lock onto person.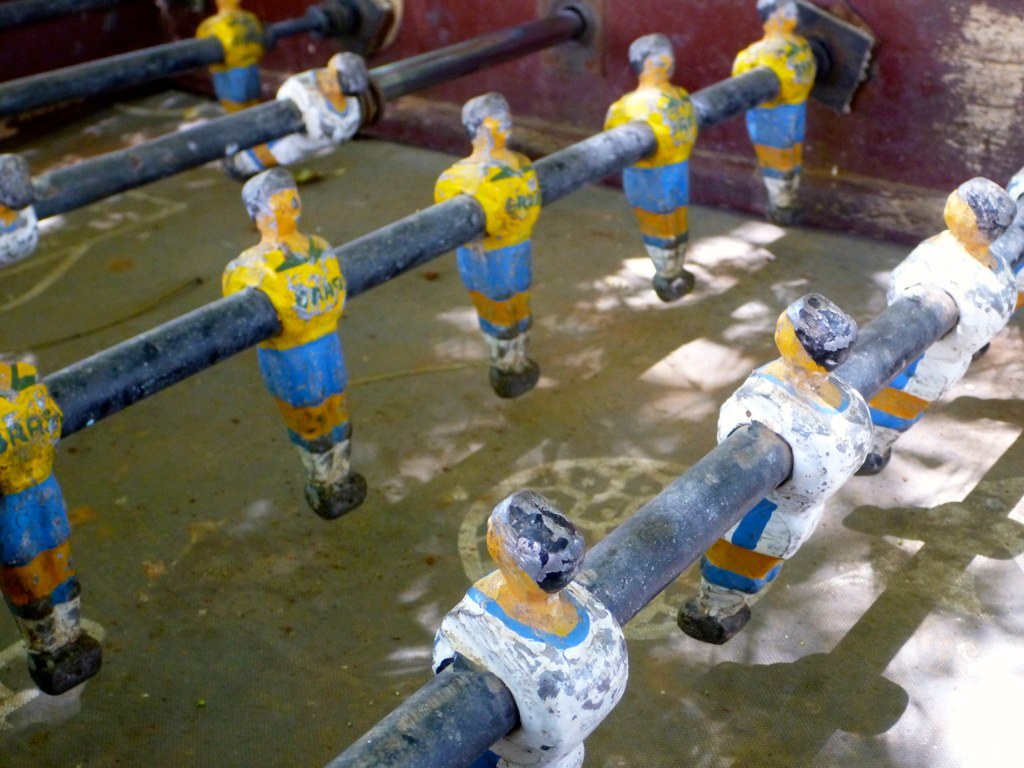
Locked: crop(604, 32, 697, 298).
